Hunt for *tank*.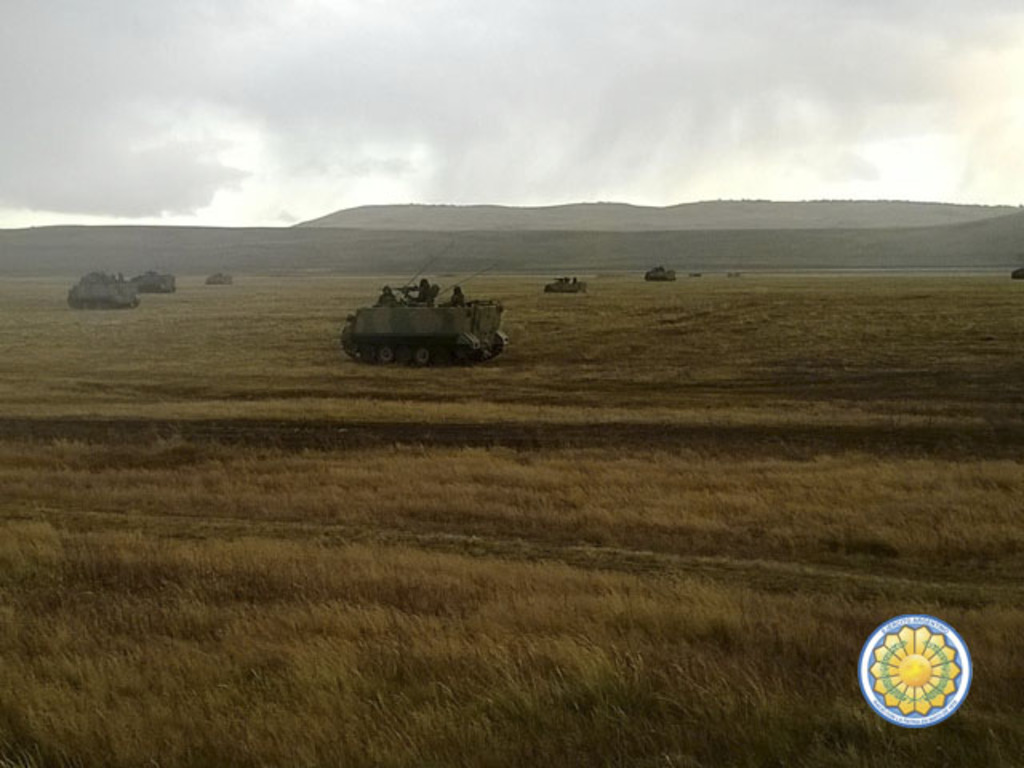
Hunted down at bbox(203, 270, 235, 285).
